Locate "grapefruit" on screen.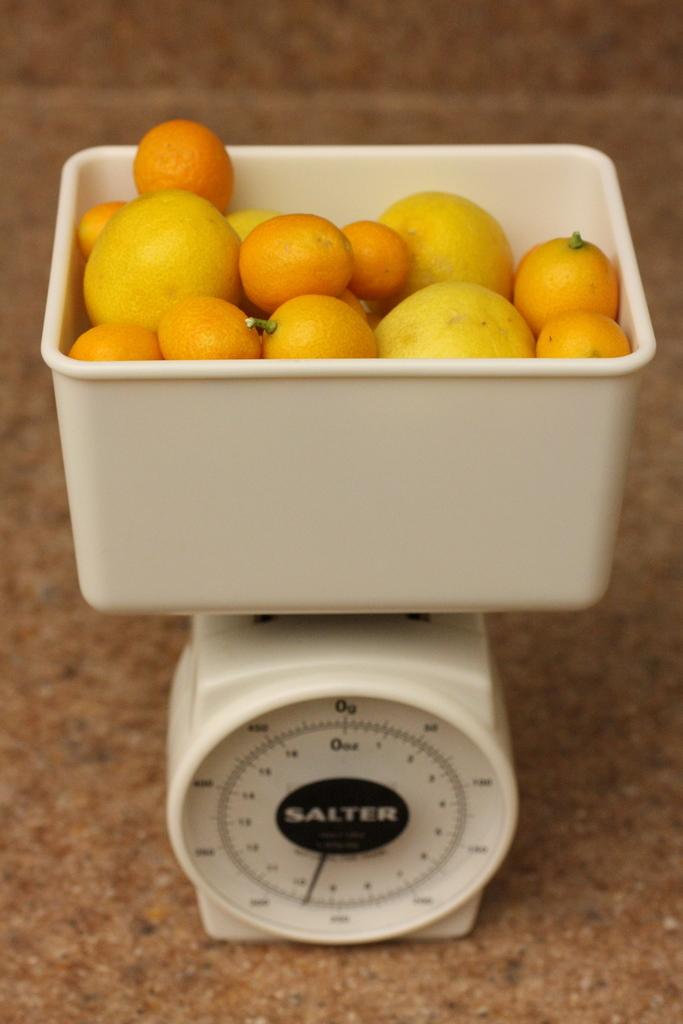
On screen at 511:230:630:335.
